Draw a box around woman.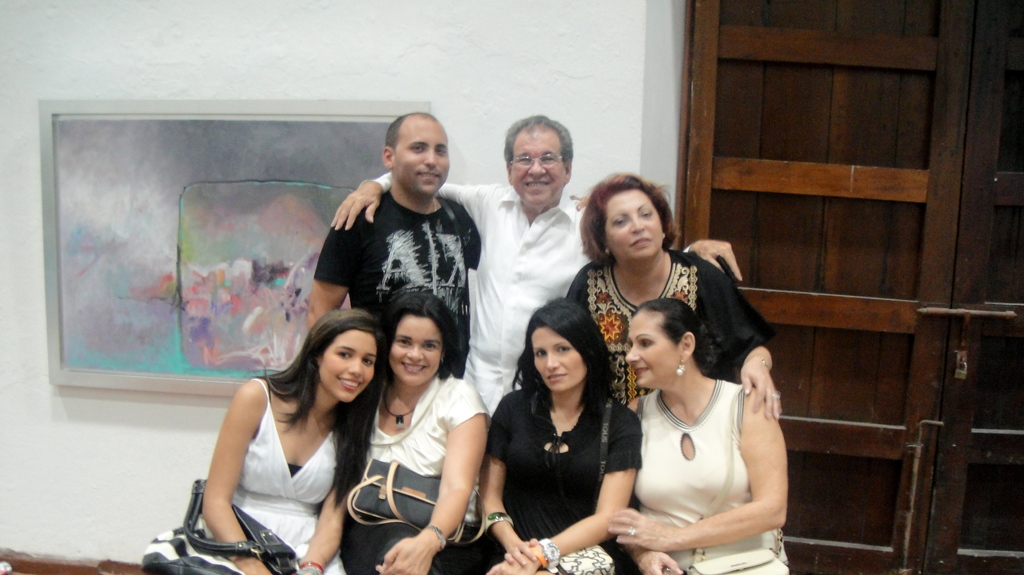
<bbox>560, 172, 779, 430</bbox>.
